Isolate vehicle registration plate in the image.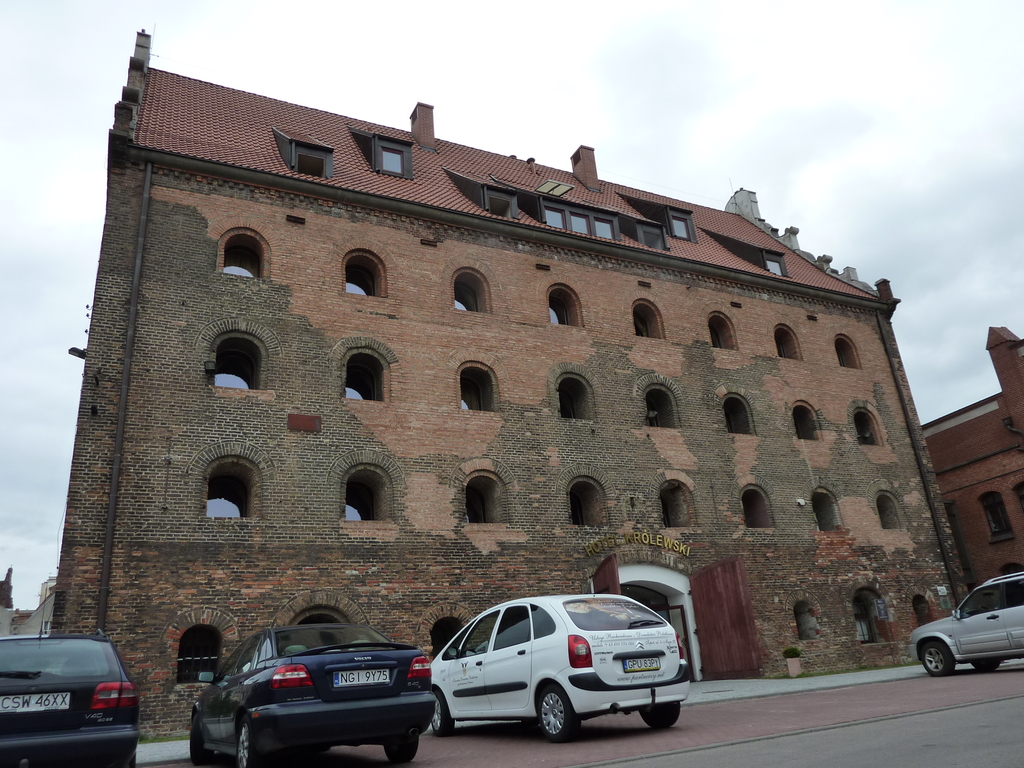
Isolated region: (left=627, top=653, right=660, bottom=675).
